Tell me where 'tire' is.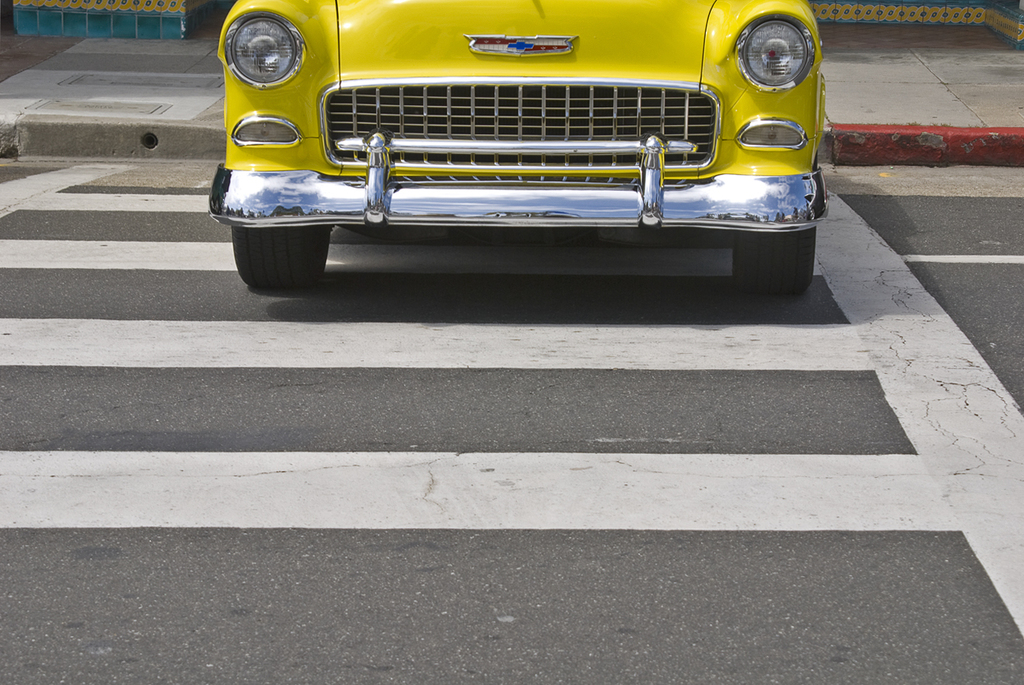
'tire' is at 228, 228, 330, 292.
